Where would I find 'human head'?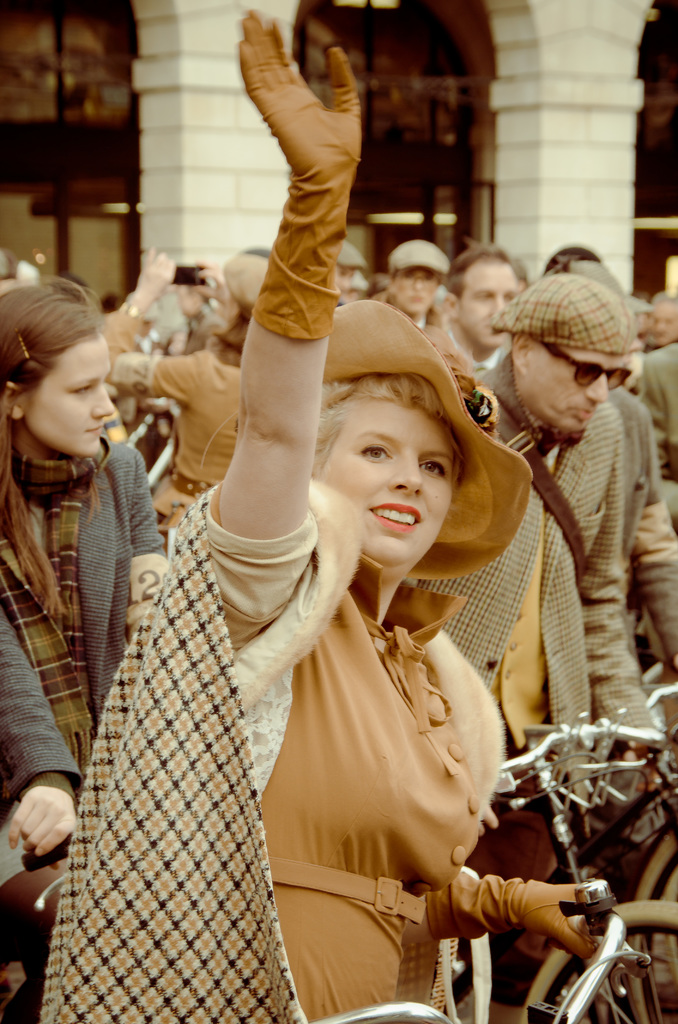
At 199 298 531 580.
